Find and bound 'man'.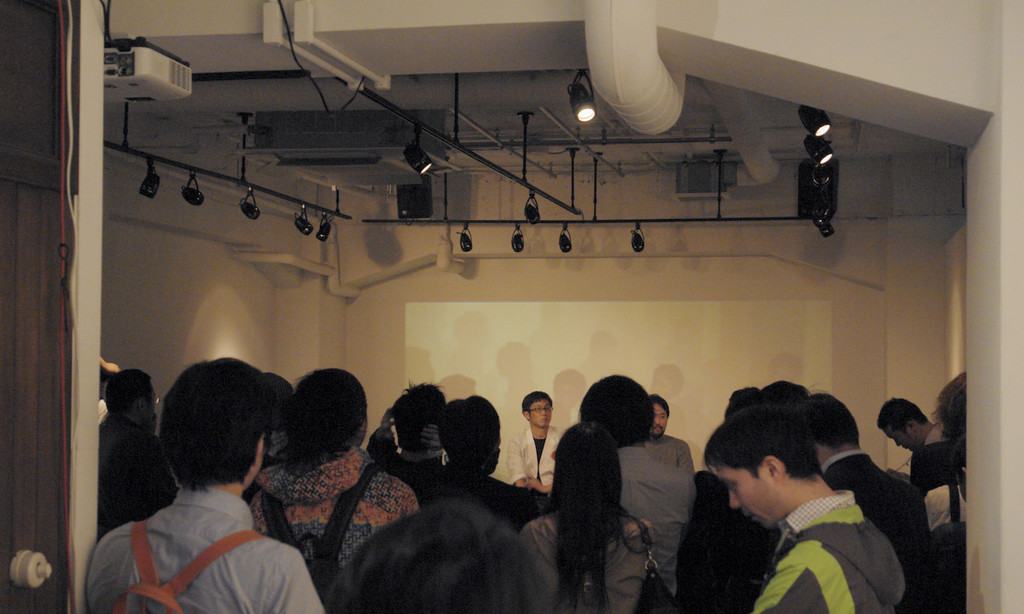
Bound: box=[505, 388, 559, 500].
